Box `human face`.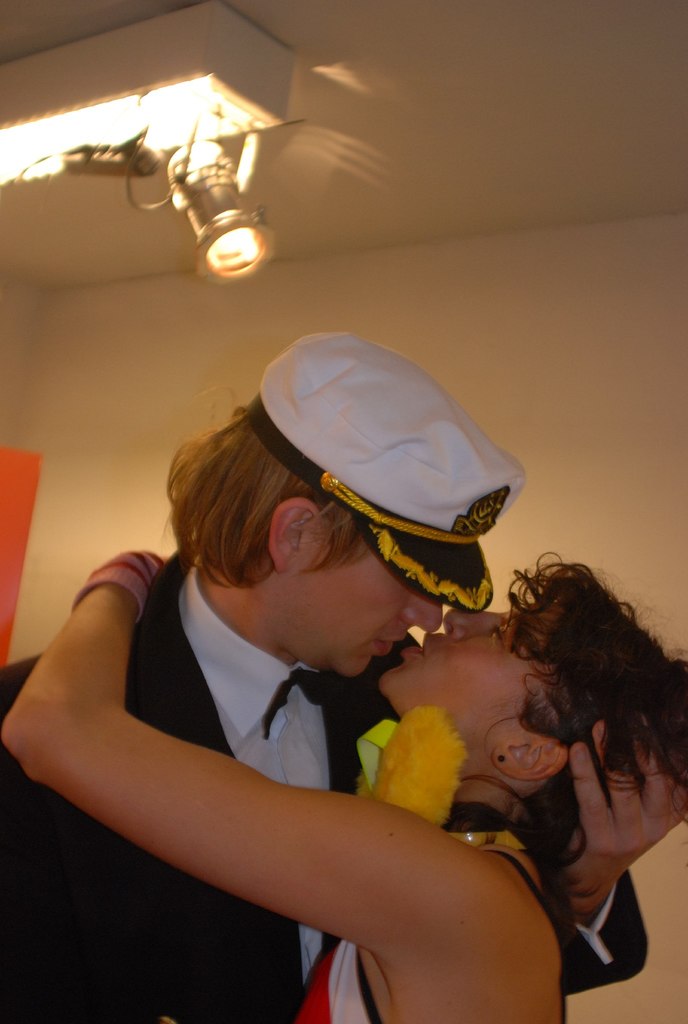
box=[377, 589, 564, 755].
